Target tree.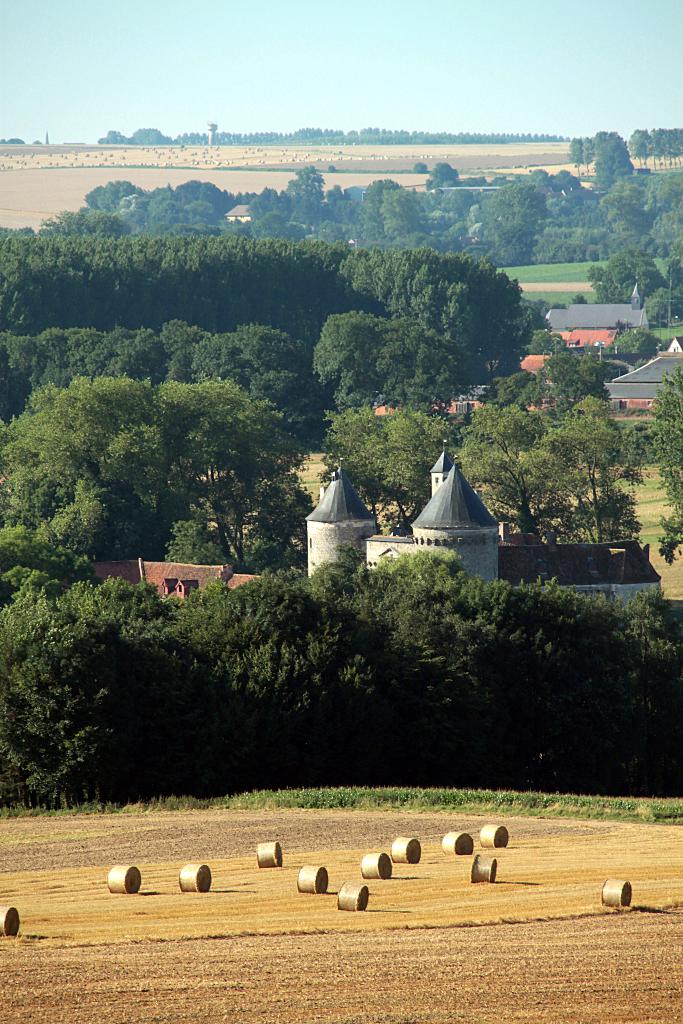
Target region: (left=0, top=531, right=682, bottom=798).
